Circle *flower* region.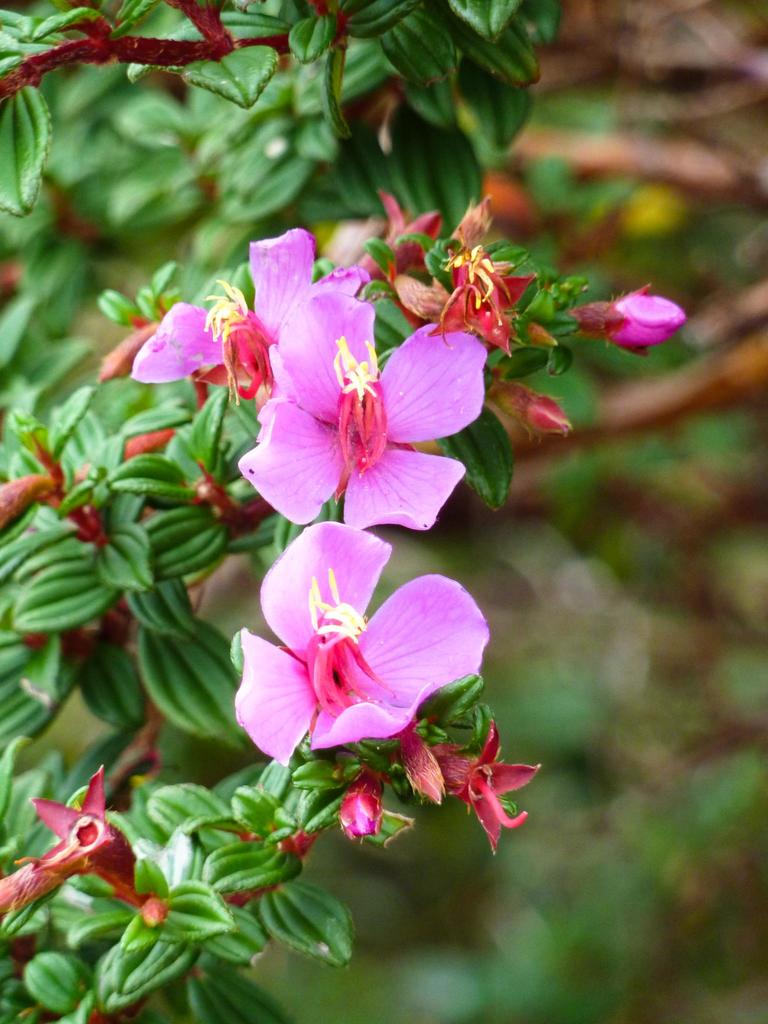
Region: <region>228, 516, 492, 774</region>.
